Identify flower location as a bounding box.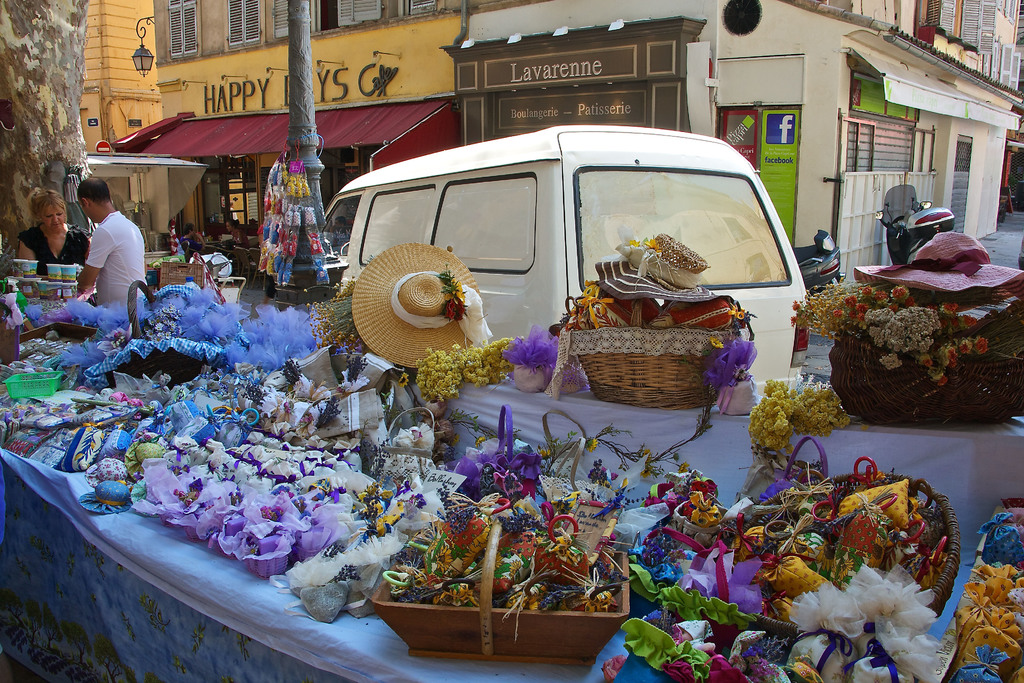
bbox(630, 236, 643, 251).
